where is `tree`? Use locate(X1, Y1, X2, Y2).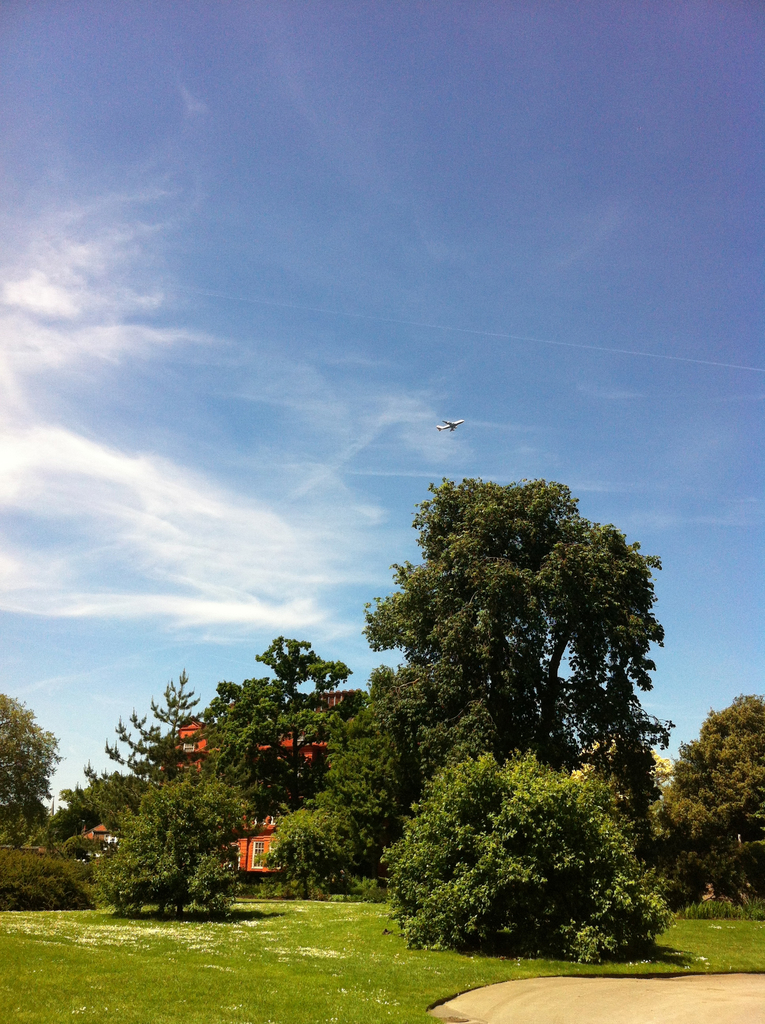
locate(328, 692, 425, 871).
